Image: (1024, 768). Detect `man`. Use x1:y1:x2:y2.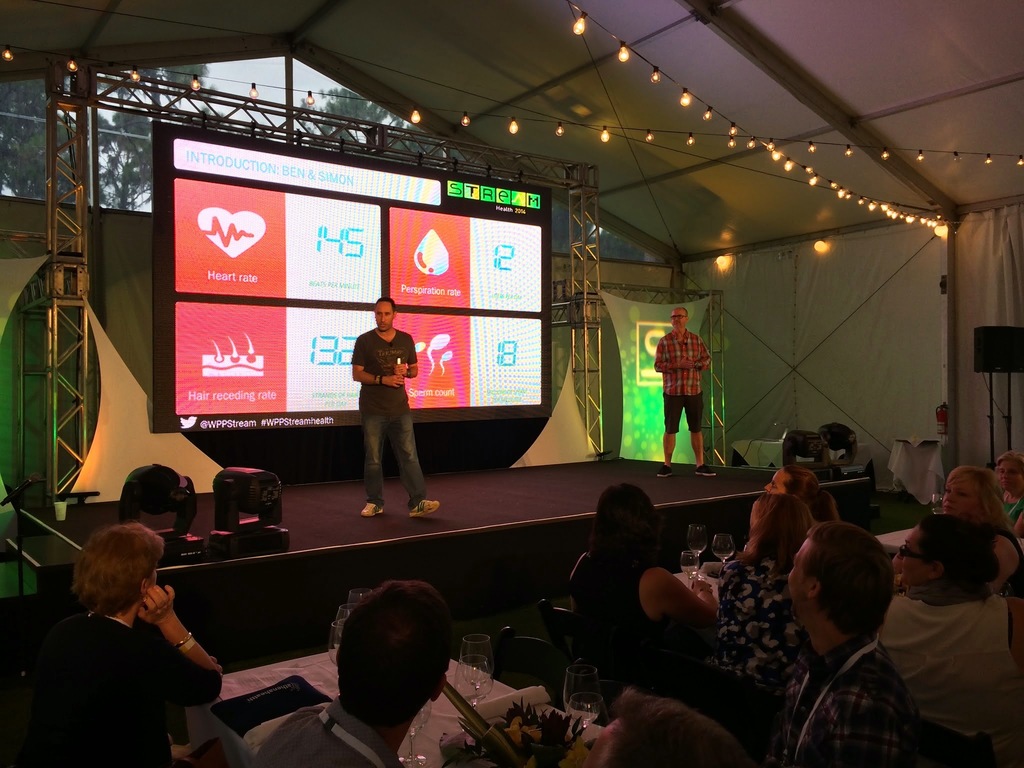
348:294:440:521.
